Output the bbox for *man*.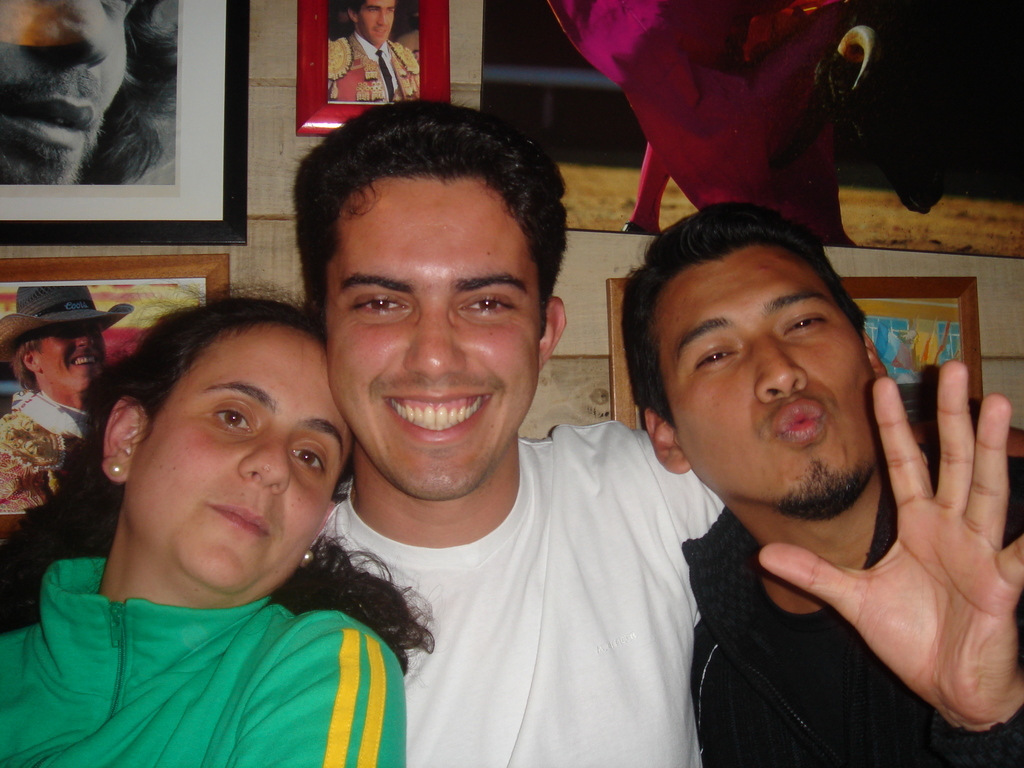
select_region(307, 100, 1023, 767).
